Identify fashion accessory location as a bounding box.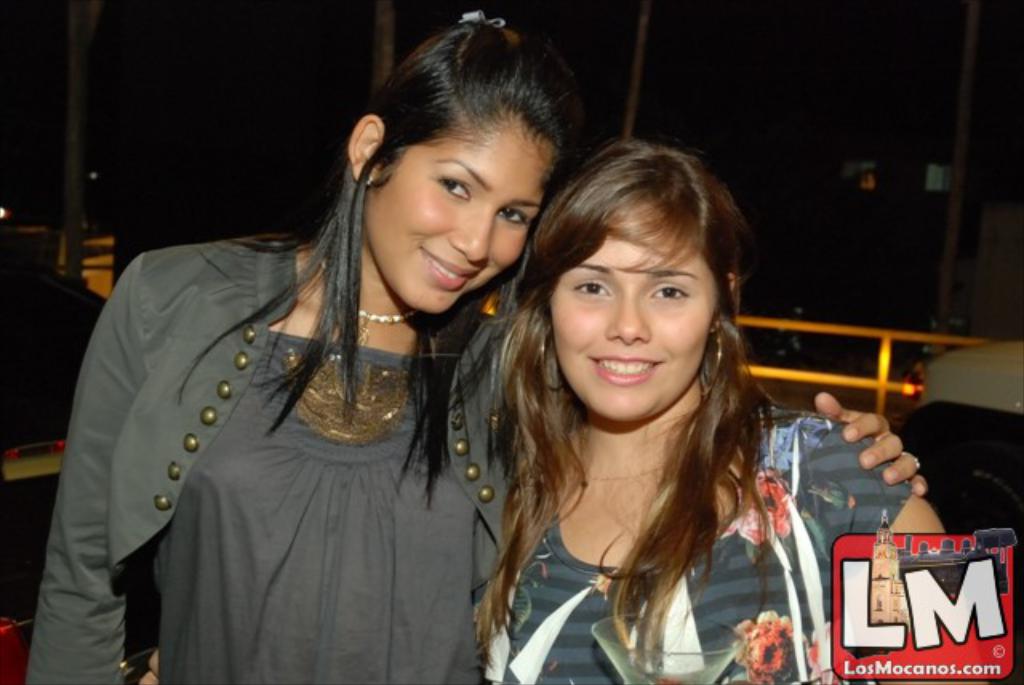
[left=699, top=322, right=730, bottom=400].
